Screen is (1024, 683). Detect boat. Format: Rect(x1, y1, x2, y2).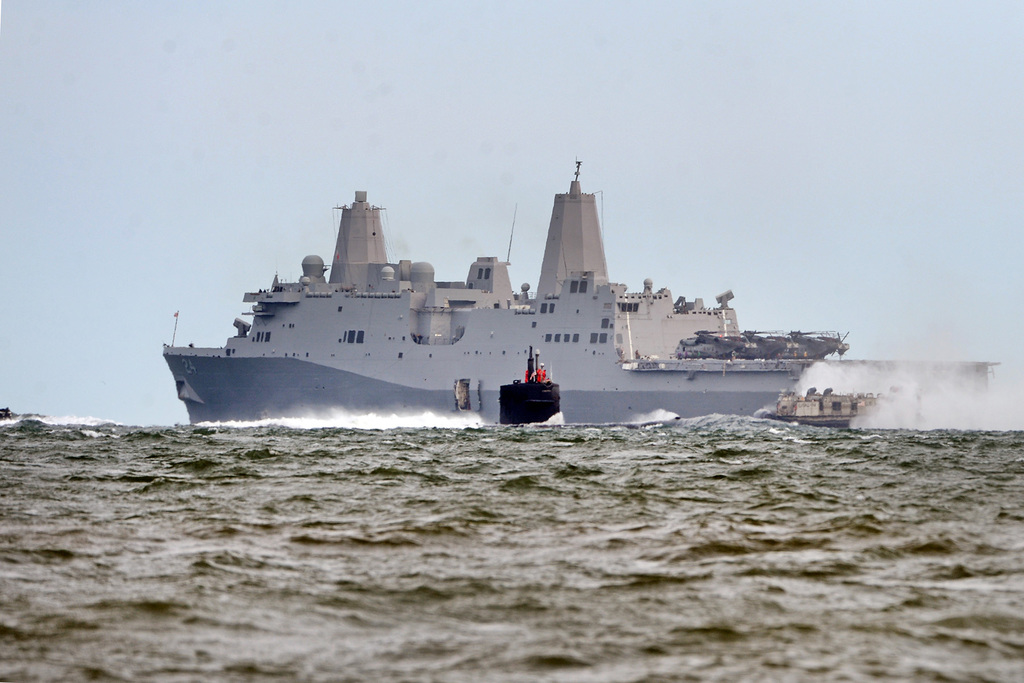
Rect(143, 161, 861, 411).
